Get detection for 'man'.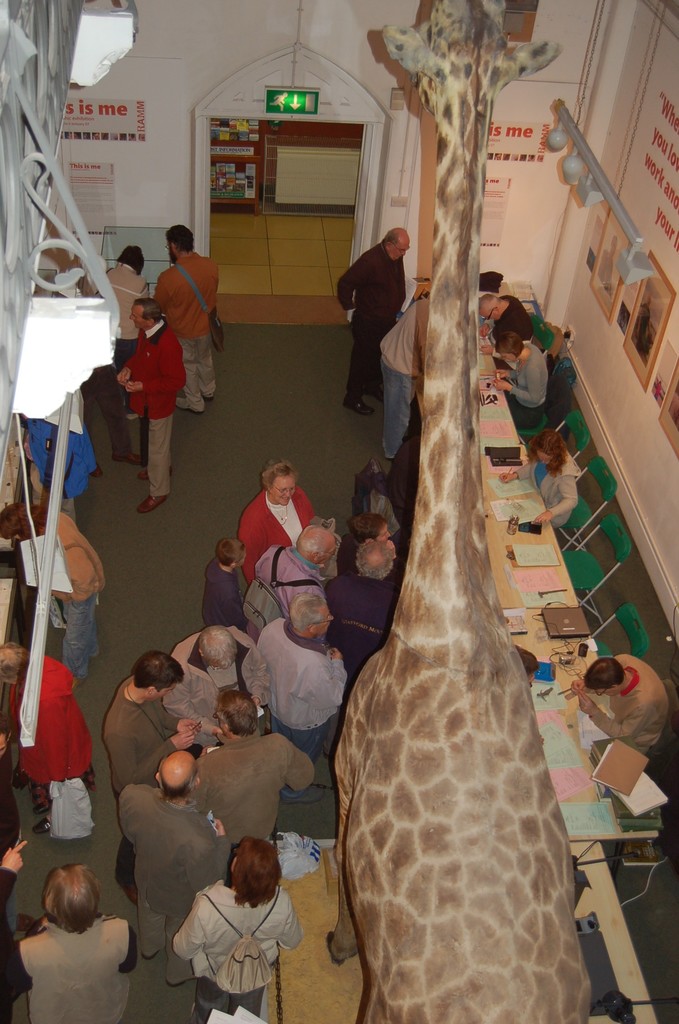
Detection: BBox(577, 650, 664, 748).
